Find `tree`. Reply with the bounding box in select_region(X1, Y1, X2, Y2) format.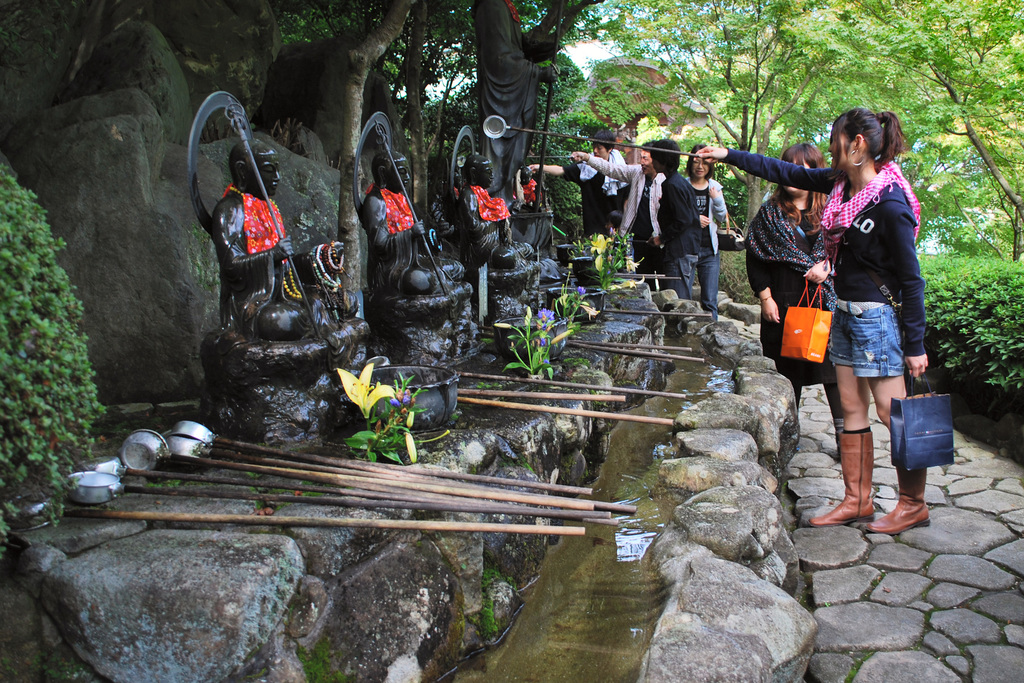
select_region(593, 0, 851, 201).
